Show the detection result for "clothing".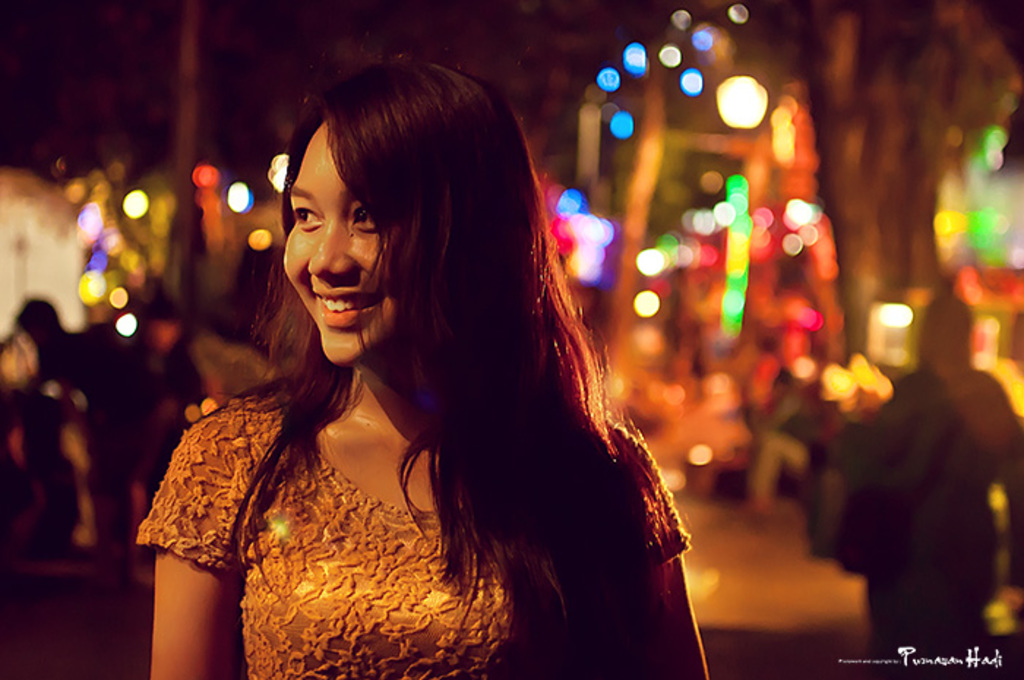
x1=832, y1=366, x2=1023, y2=679.
